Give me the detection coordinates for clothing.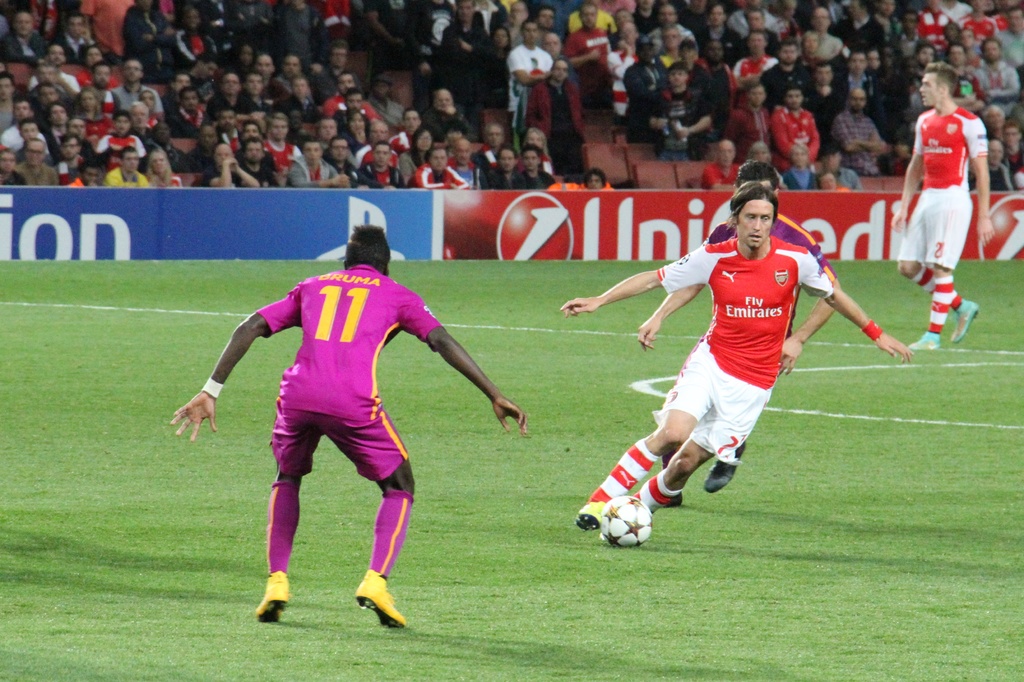
94:131:148:159.
